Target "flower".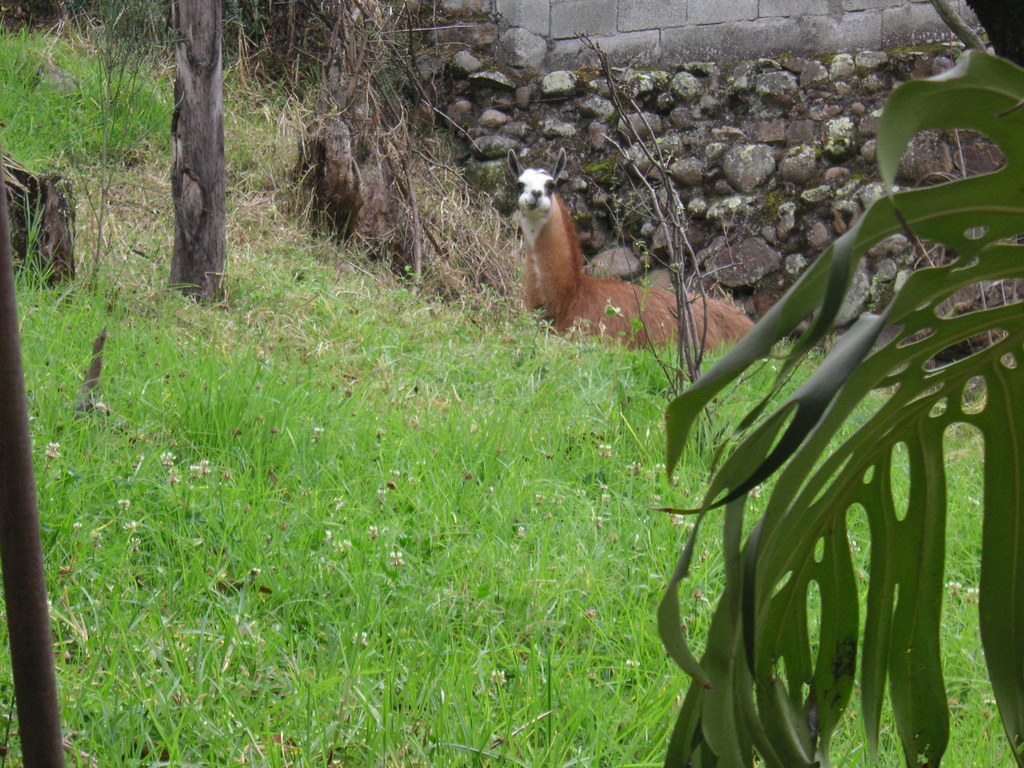
Target region: box=[91, 527, 104, 545].
